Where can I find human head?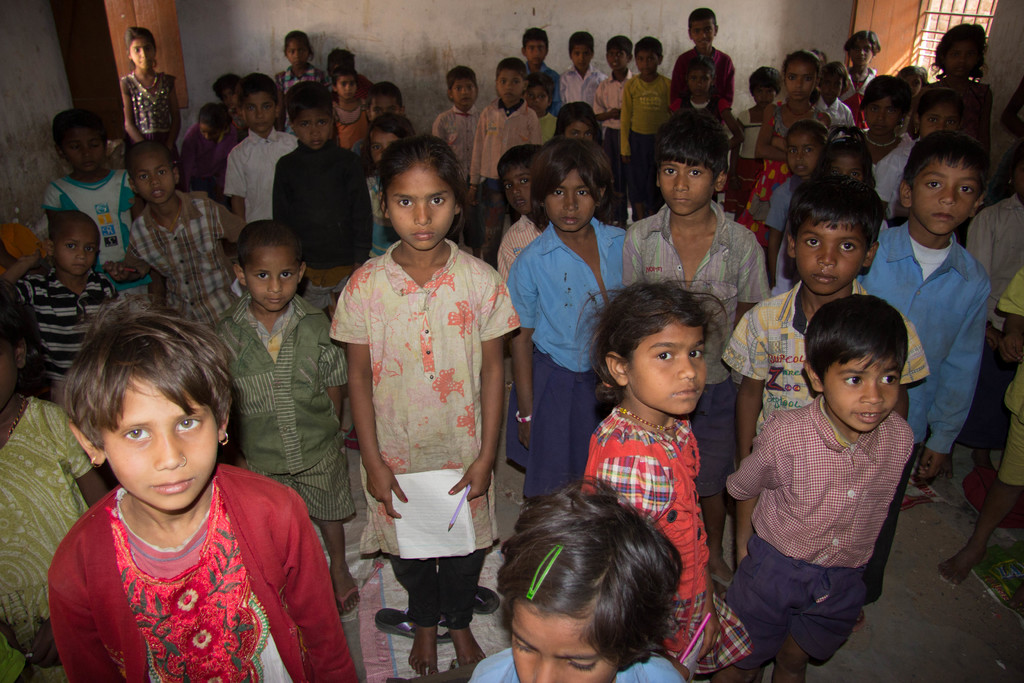
You can find it at locate(779, 49, 829, 103).
